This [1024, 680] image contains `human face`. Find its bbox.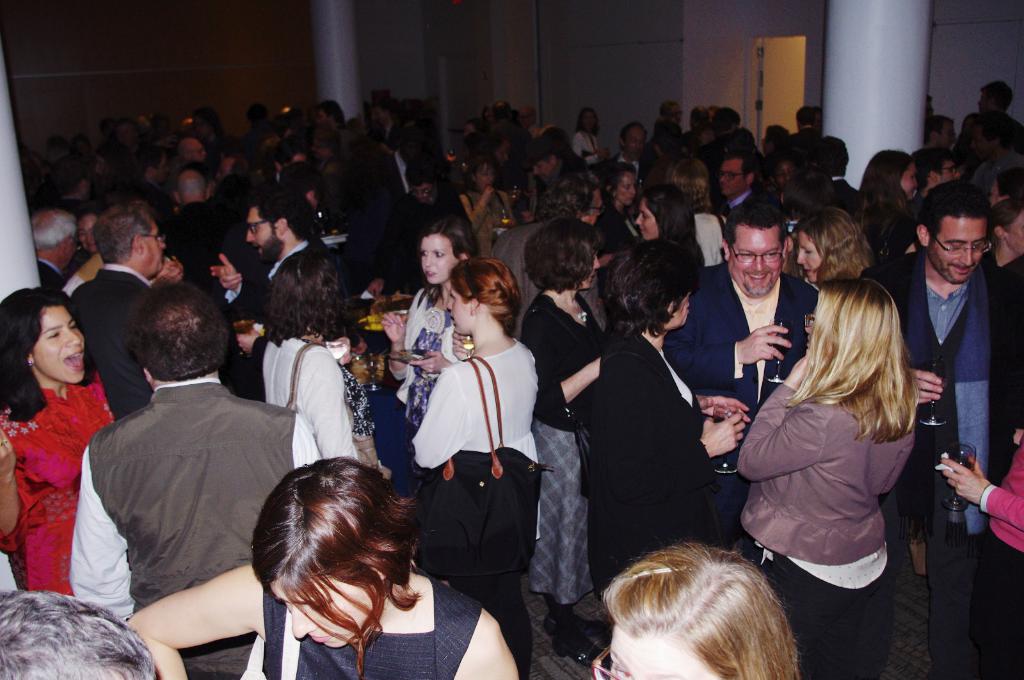
<region>1013, 209, 1023, 255</region>.
